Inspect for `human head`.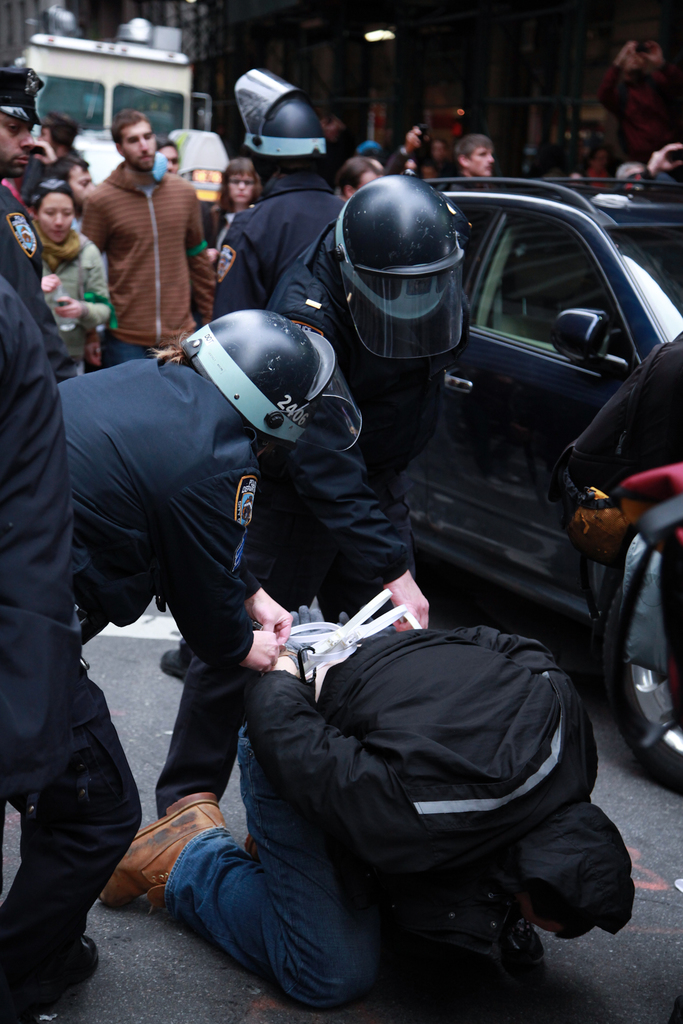
Inspection: <region>0, 92, 35, 180</region>.
